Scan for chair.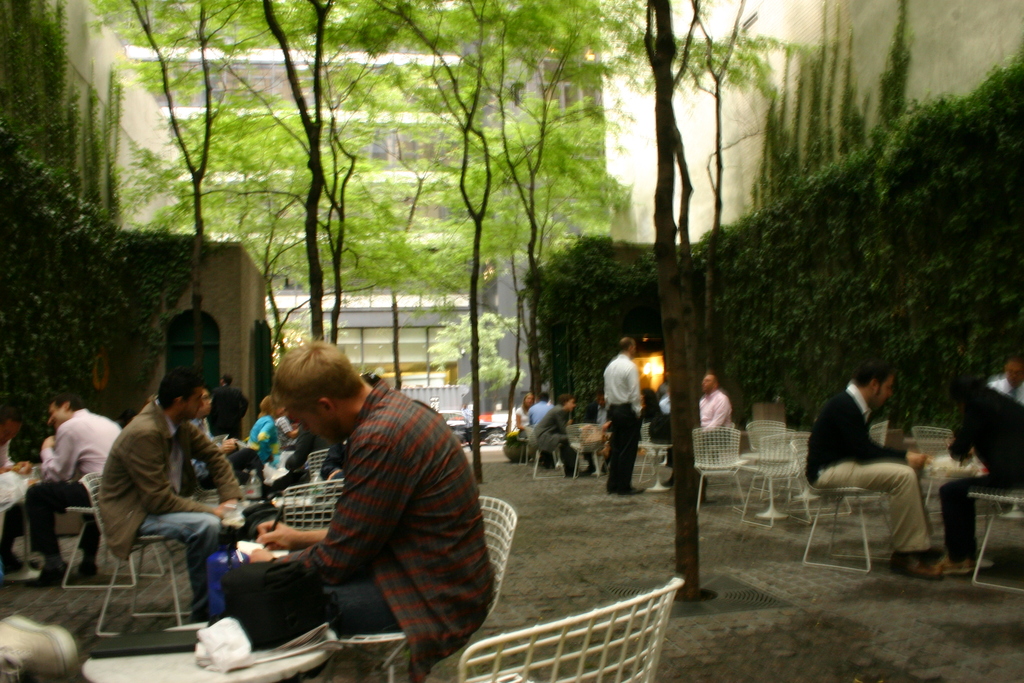
Scan result: x1=339 y1=498 x2=516 y2=666.
